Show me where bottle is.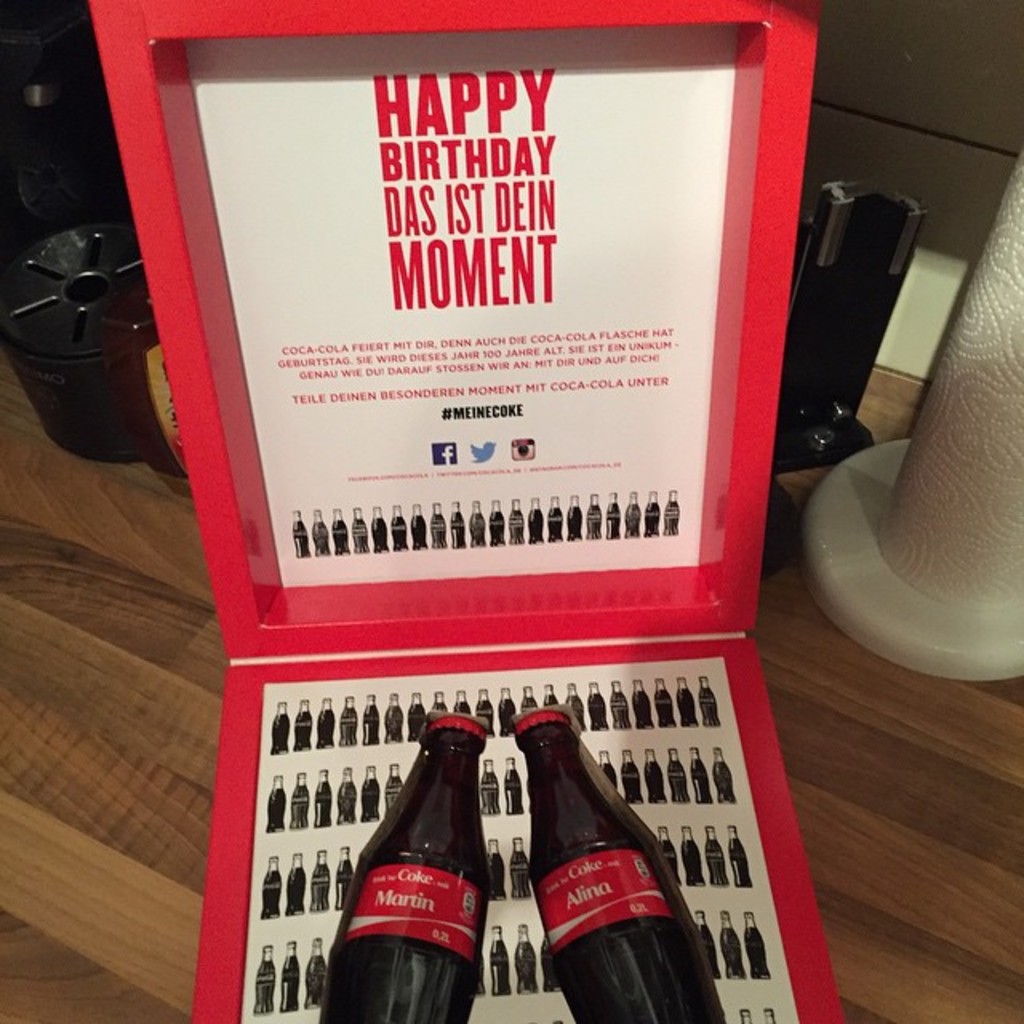
bottle is at (left=334, top=765, right=358, bottom=826).
